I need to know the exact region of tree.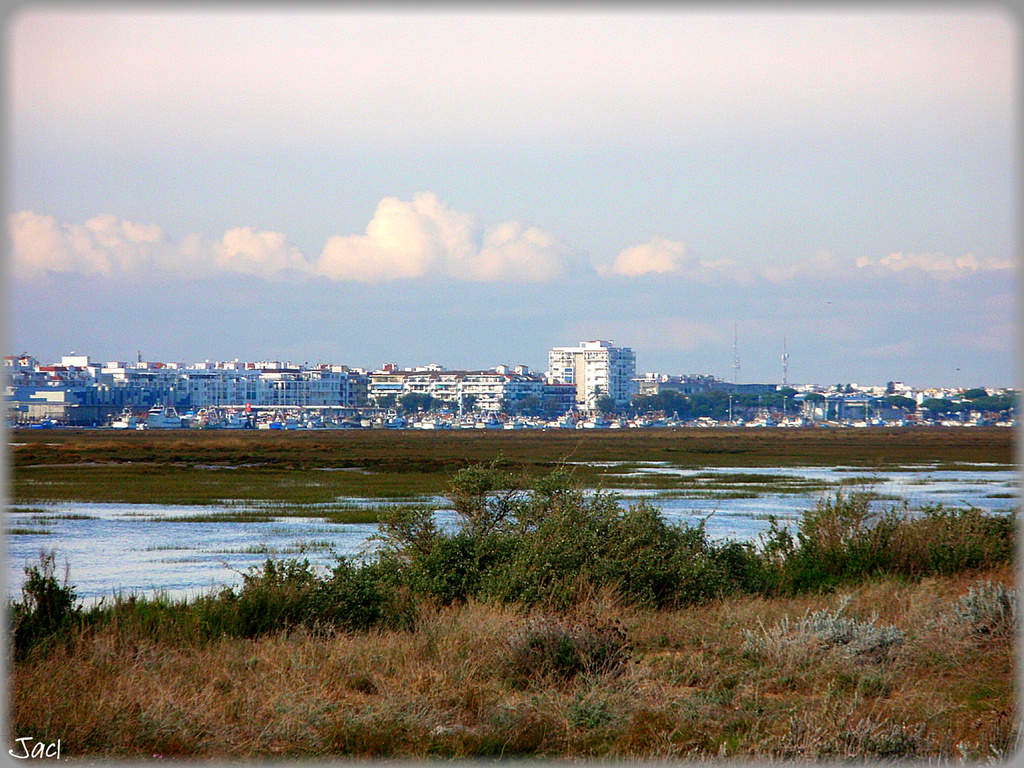
Region: [3, 539, 83, 669].
